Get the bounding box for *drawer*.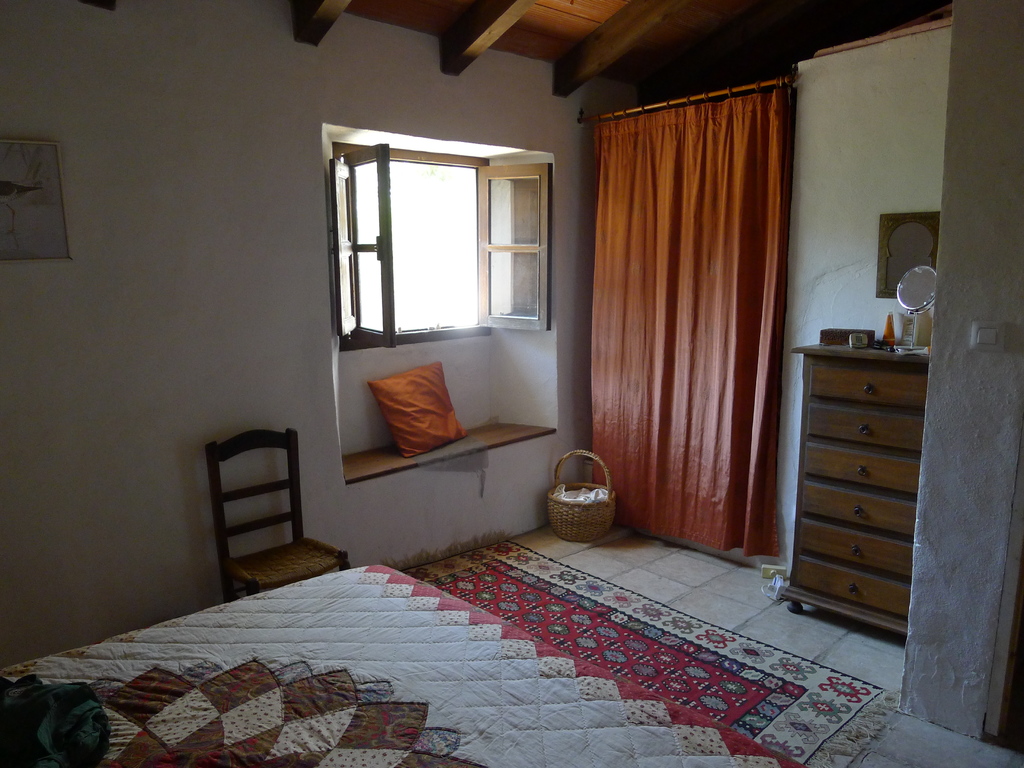
rect(803, 404, 922, 446).
